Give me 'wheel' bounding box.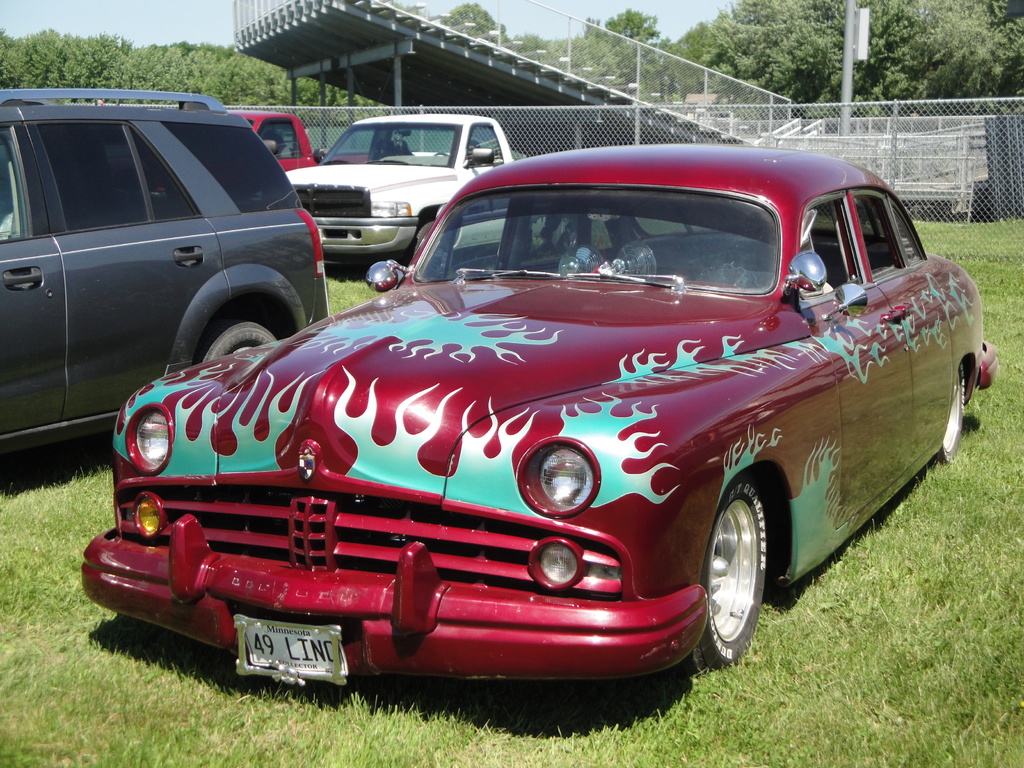
locate(434, 151, 450, 157).
